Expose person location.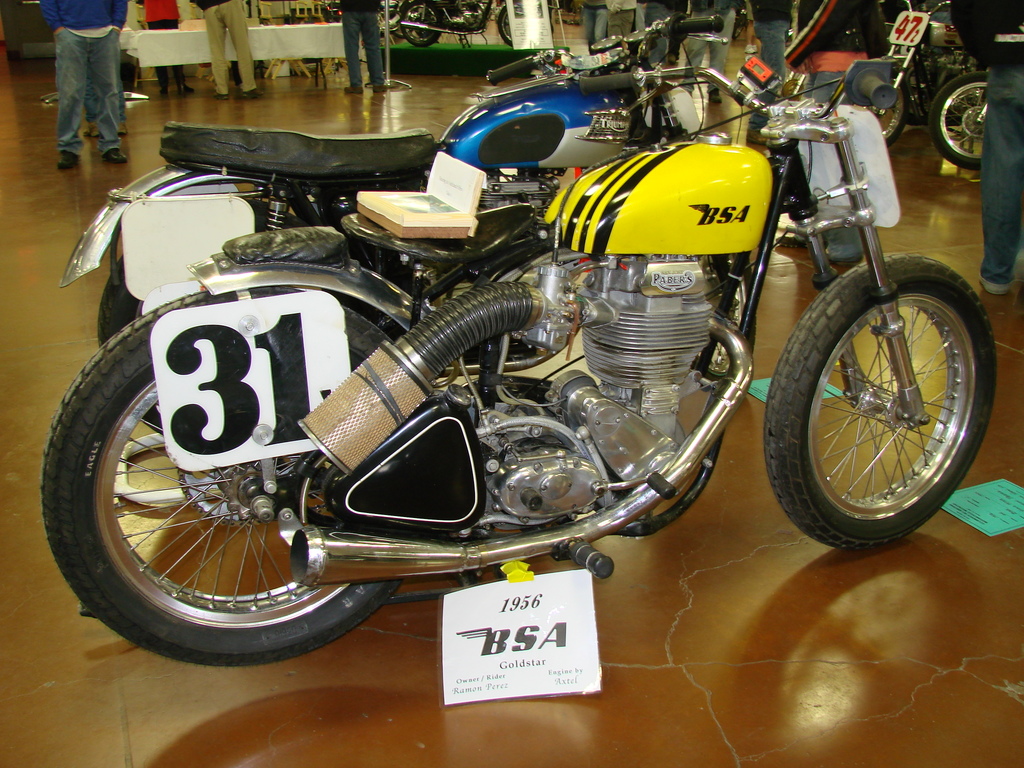
Exposed at bbox=[776, 0, 893, 258].
